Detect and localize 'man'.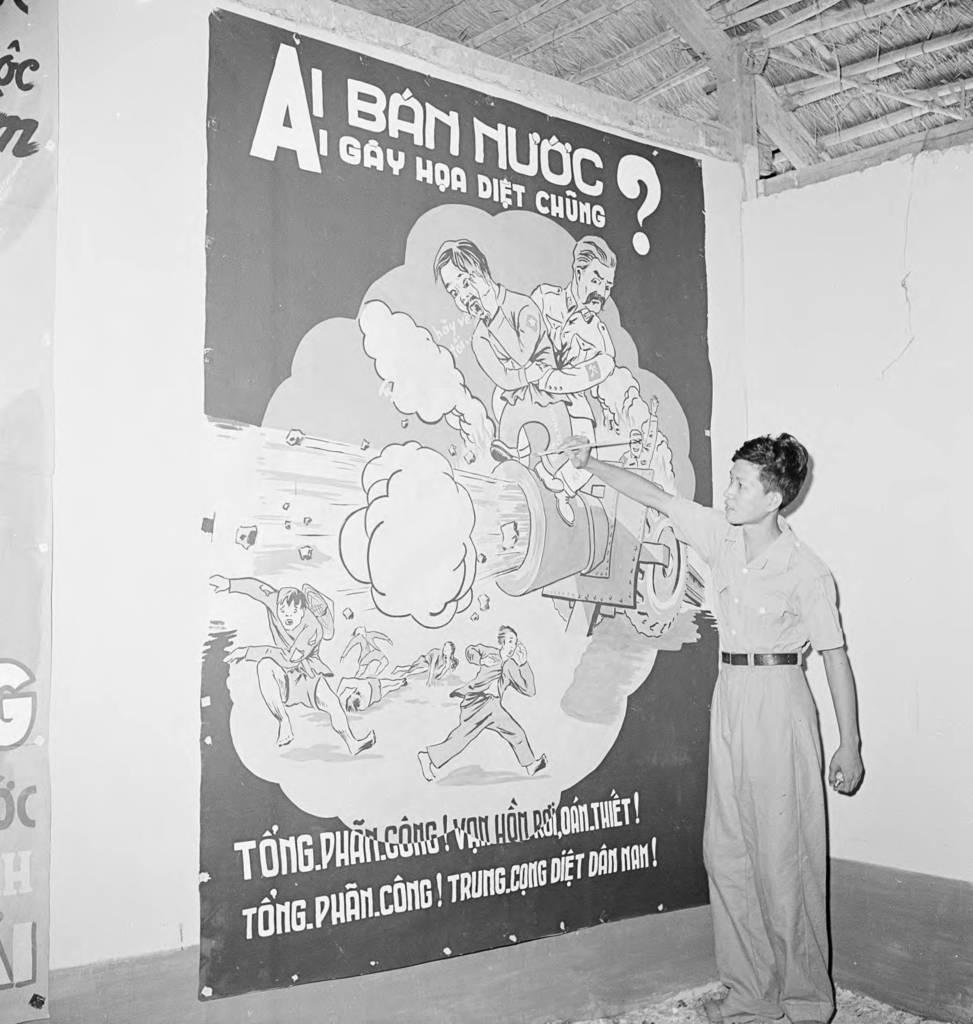
Localized at <region>426, 239, 568, 480</region>.
